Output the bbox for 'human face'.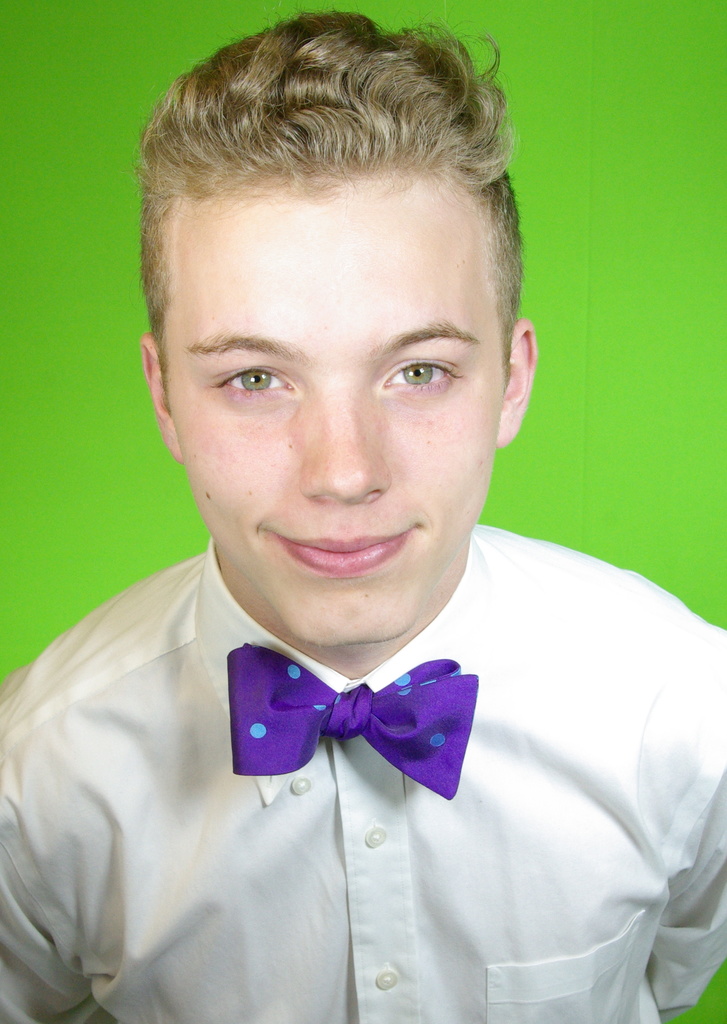
[x1=155, y1=168, x2=504, y2=648].
